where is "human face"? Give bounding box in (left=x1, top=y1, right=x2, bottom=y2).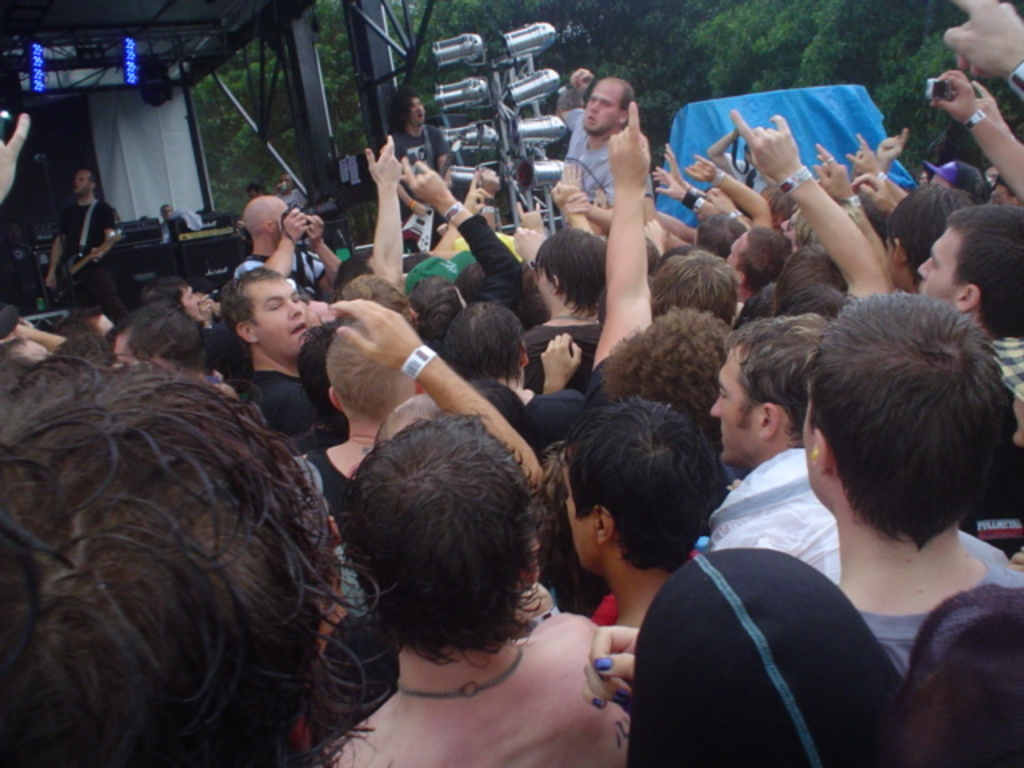
(left=922, top=219, right=968, bottom=309).
